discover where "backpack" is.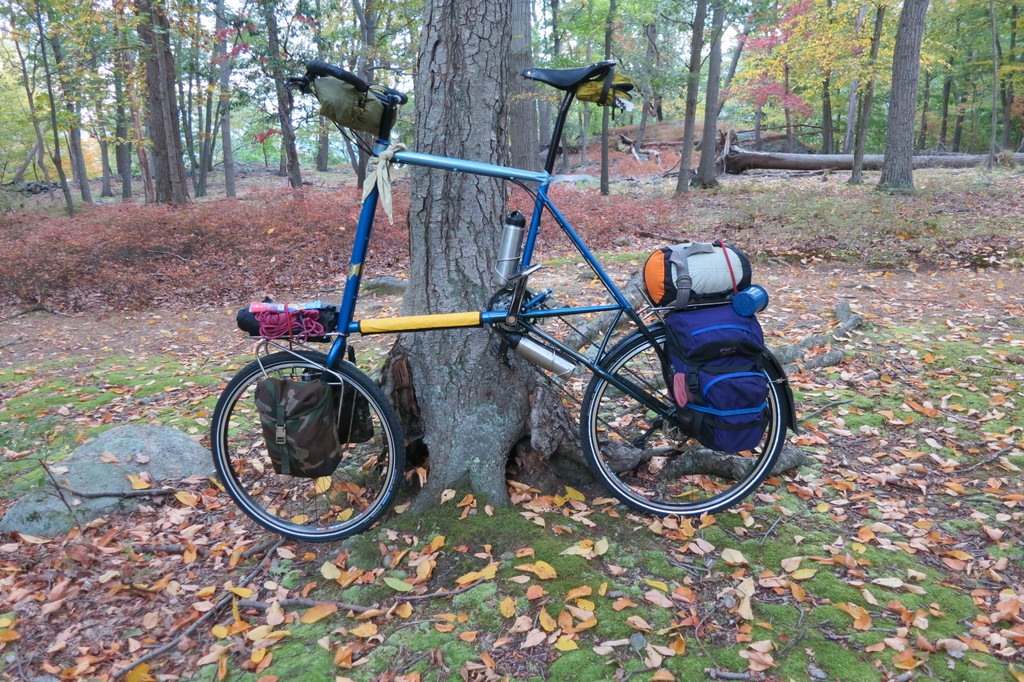
Discovered at 658/291/774/453.
